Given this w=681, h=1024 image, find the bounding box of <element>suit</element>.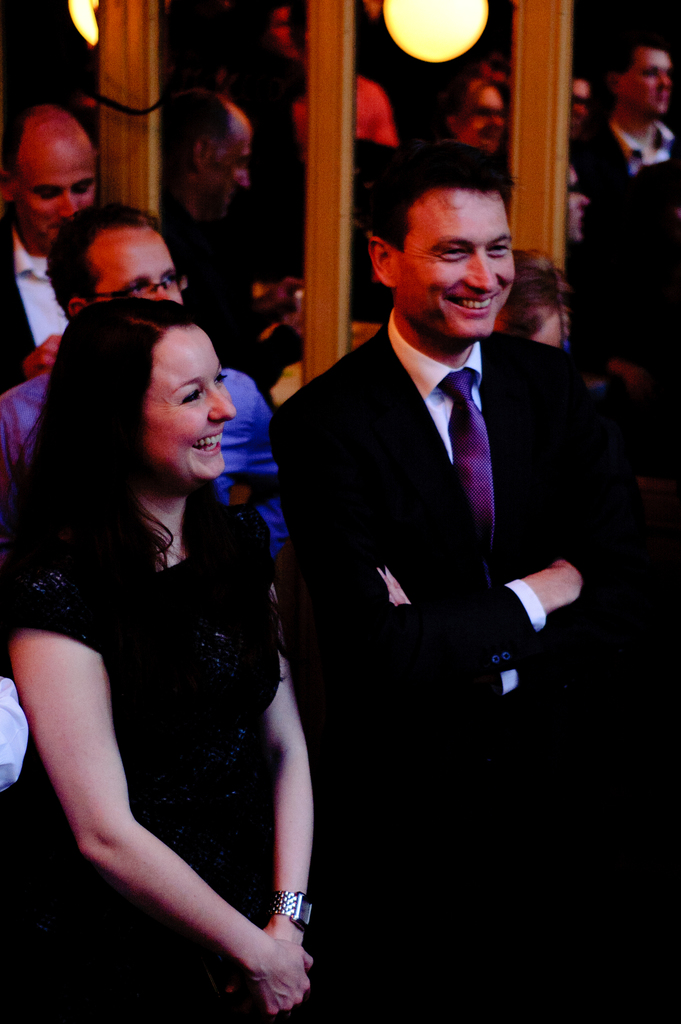
box=[0, 236, 74, 393].
